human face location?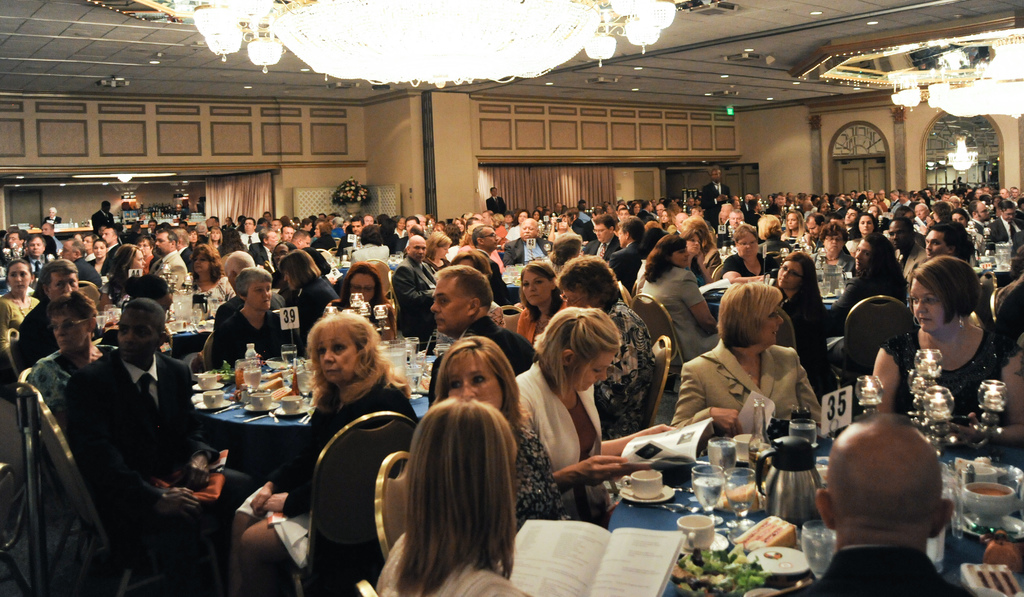
[x1=443, y1=354, x2=510, y2=415]
